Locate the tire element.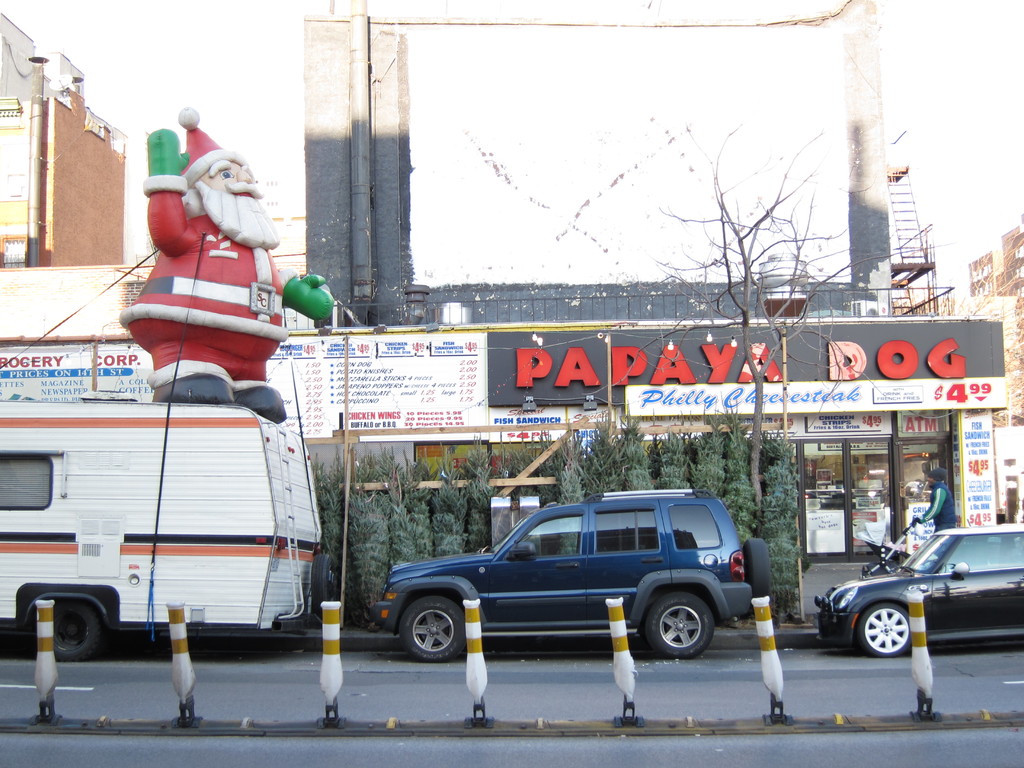
Element bbox: {"left": 31, "top": 597, "right": 108, "bottom": 663}.
